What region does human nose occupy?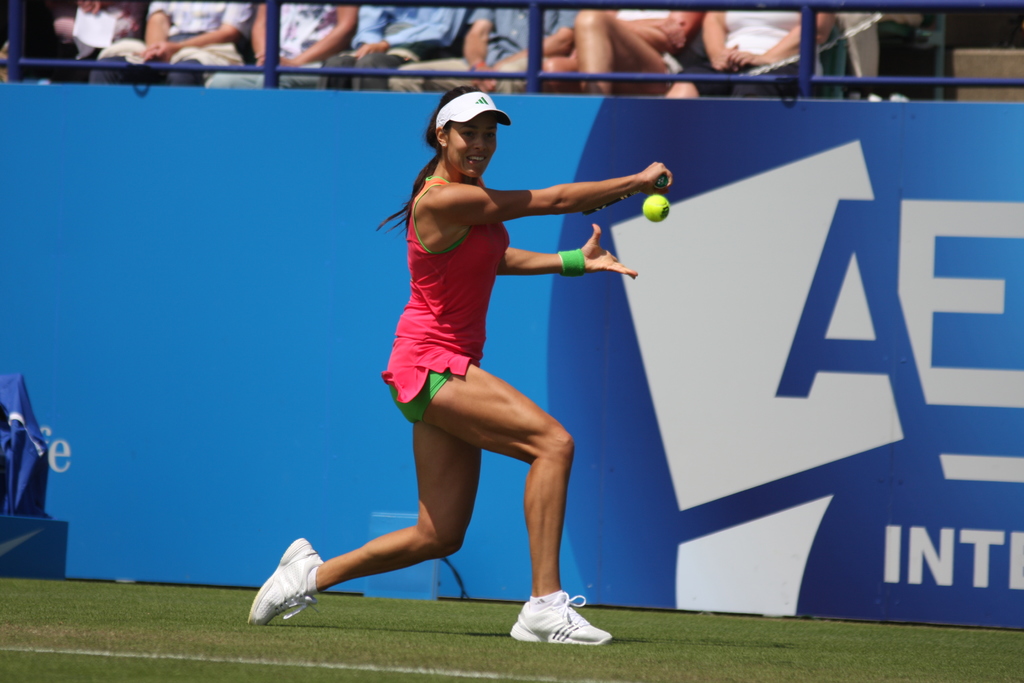
{"x1": 470, "y1": 132, "x2": 489, "y2": 152}.
